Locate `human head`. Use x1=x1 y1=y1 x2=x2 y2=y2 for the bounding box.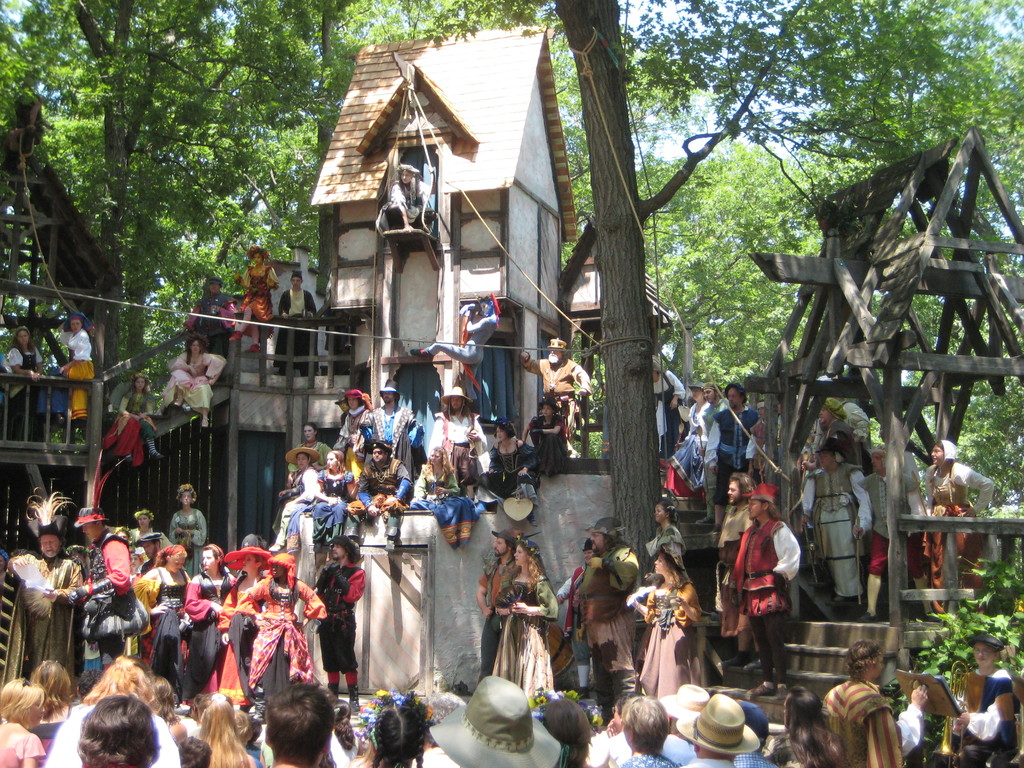
x1=197 y1=689 x2=237 y2=746.
